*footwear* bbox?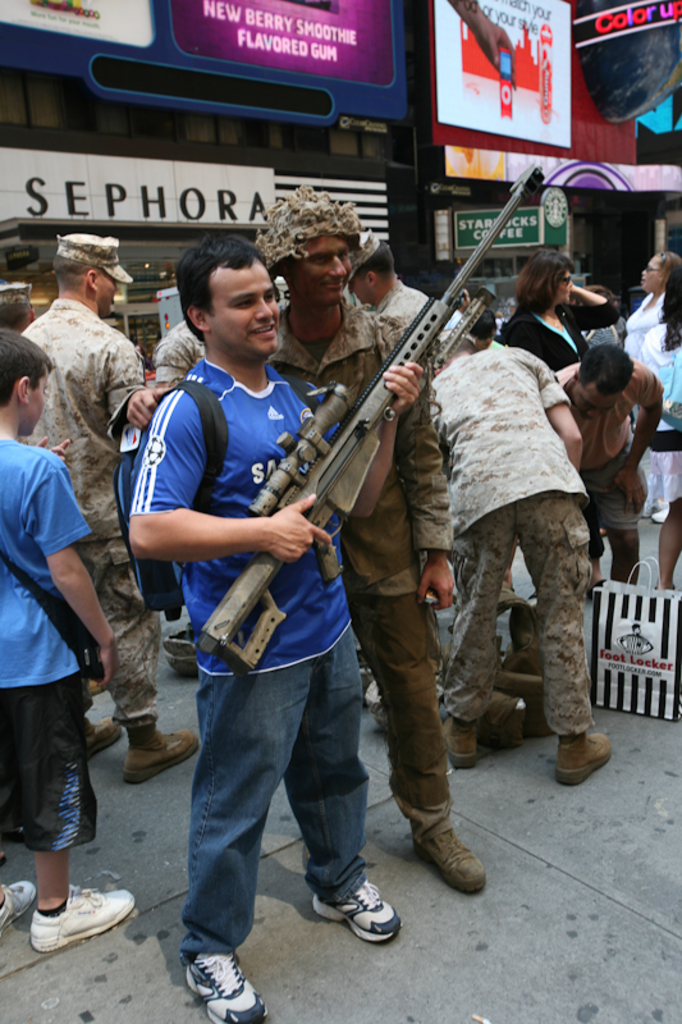
bbox=[441, 718, 477, 764]
